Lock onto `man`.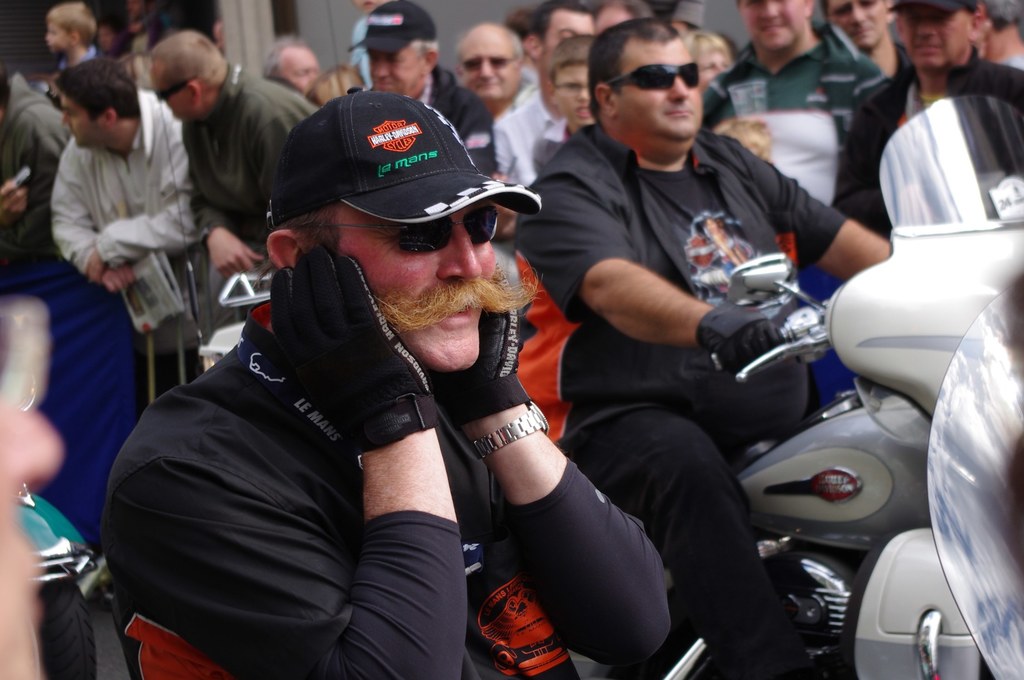
Locked: x1=453 y1=17 x2=532 y2=107.
